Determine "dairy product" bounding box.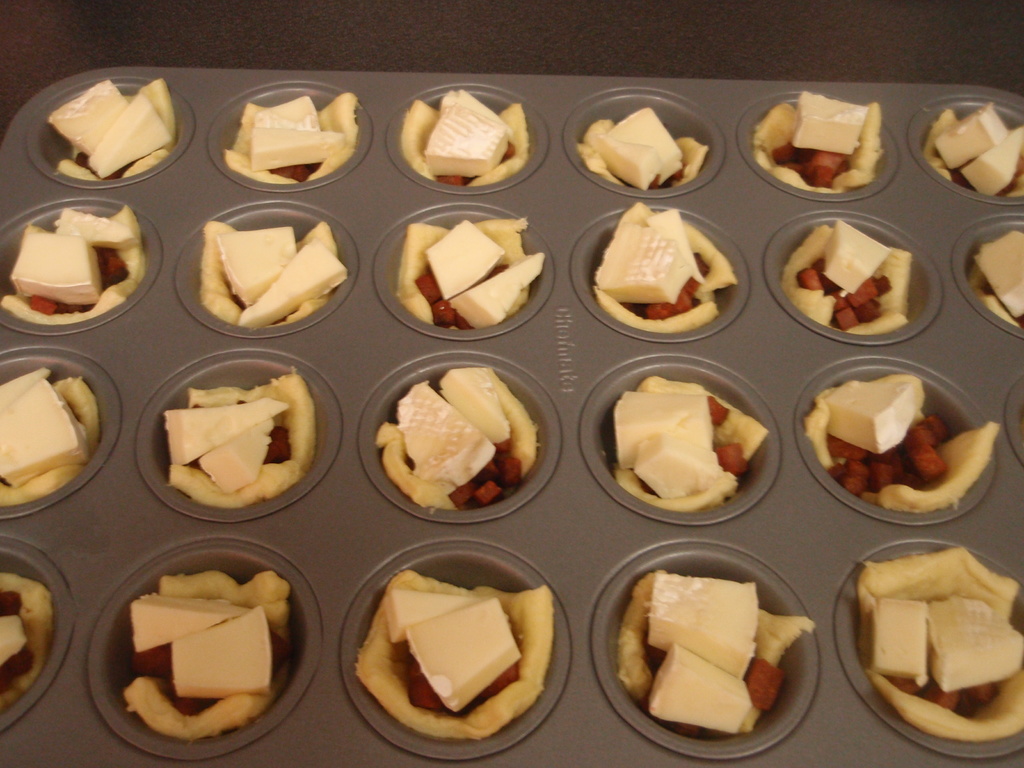
Determined: Rect(0, 379, 84, 491).
